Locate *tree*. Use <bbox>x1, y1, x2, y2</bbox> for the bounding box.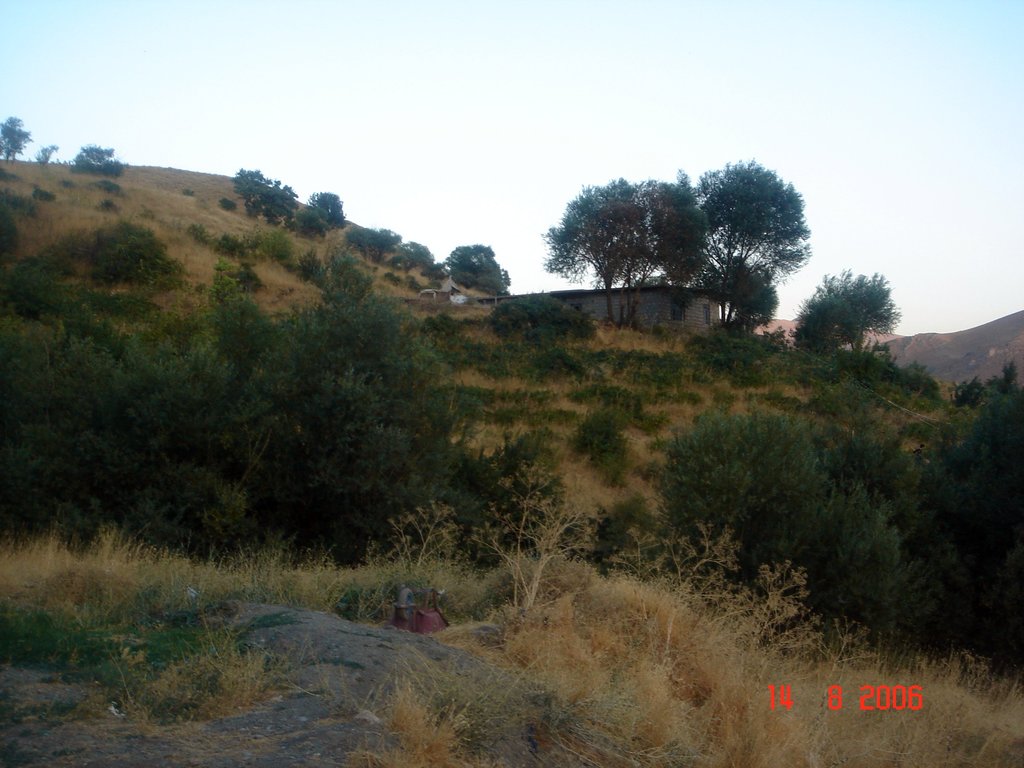
<bbox>887, 389, 1023, 680</bbox>.
